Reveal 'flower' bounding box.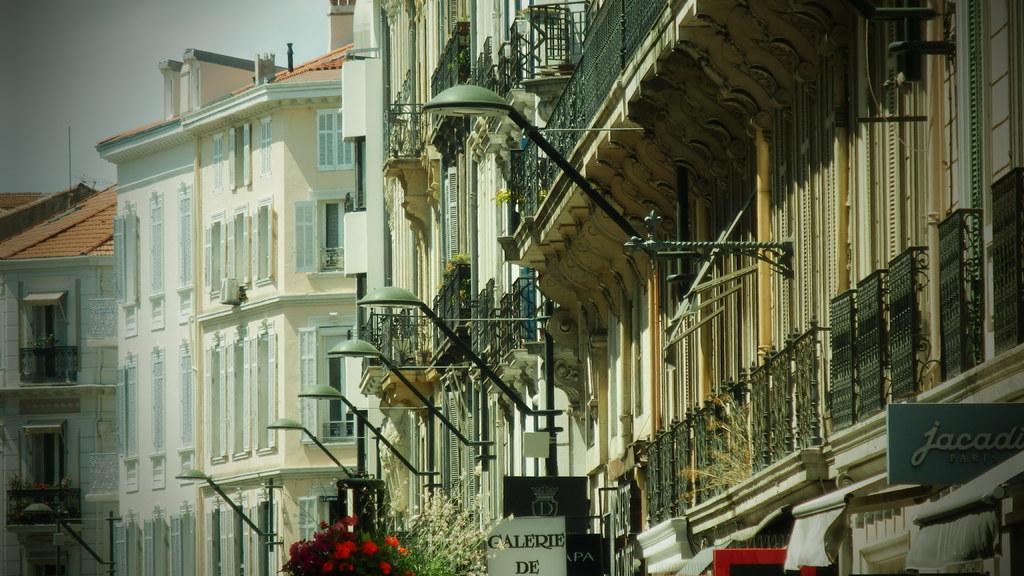
Revealed: detection(361, 542, 380, 557).
